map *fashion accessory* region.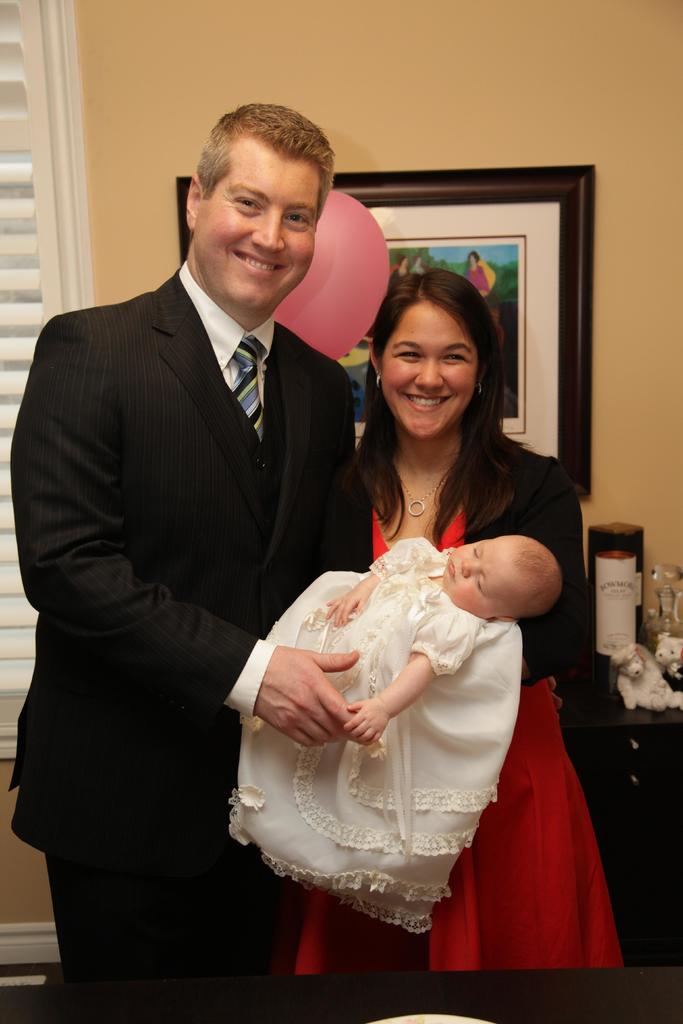
Mapped to (373, 372, 384, 391).
